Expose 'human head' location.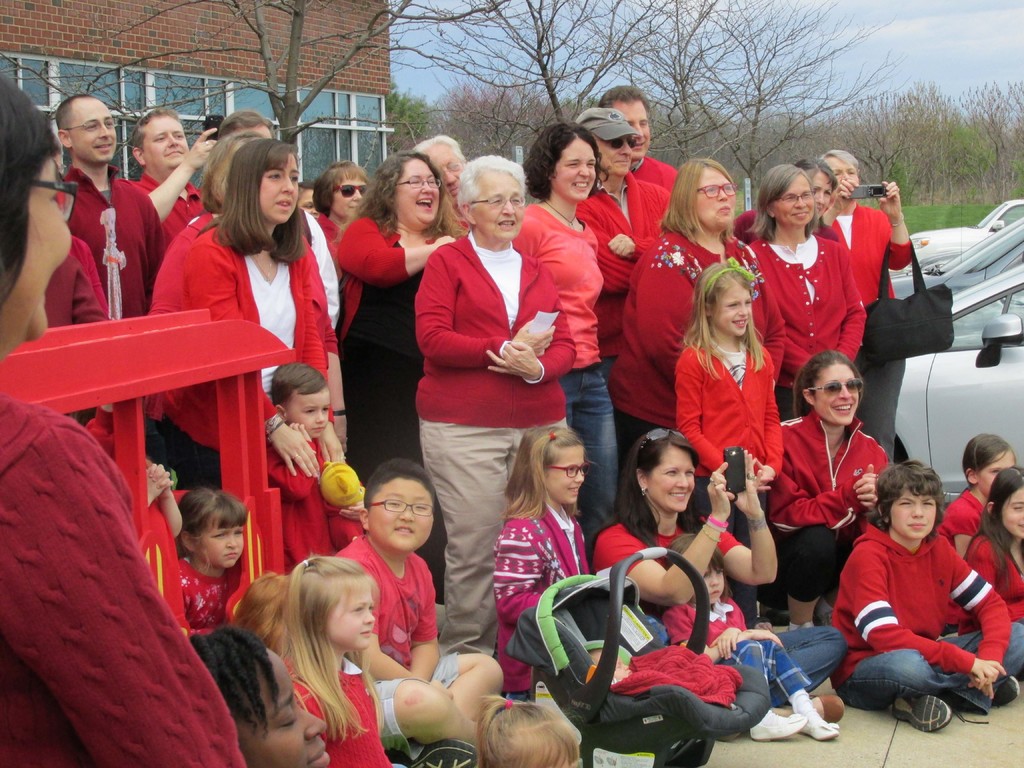
Exposed at pyautogui.locateOnScreen(266, 362, 332, 442).
